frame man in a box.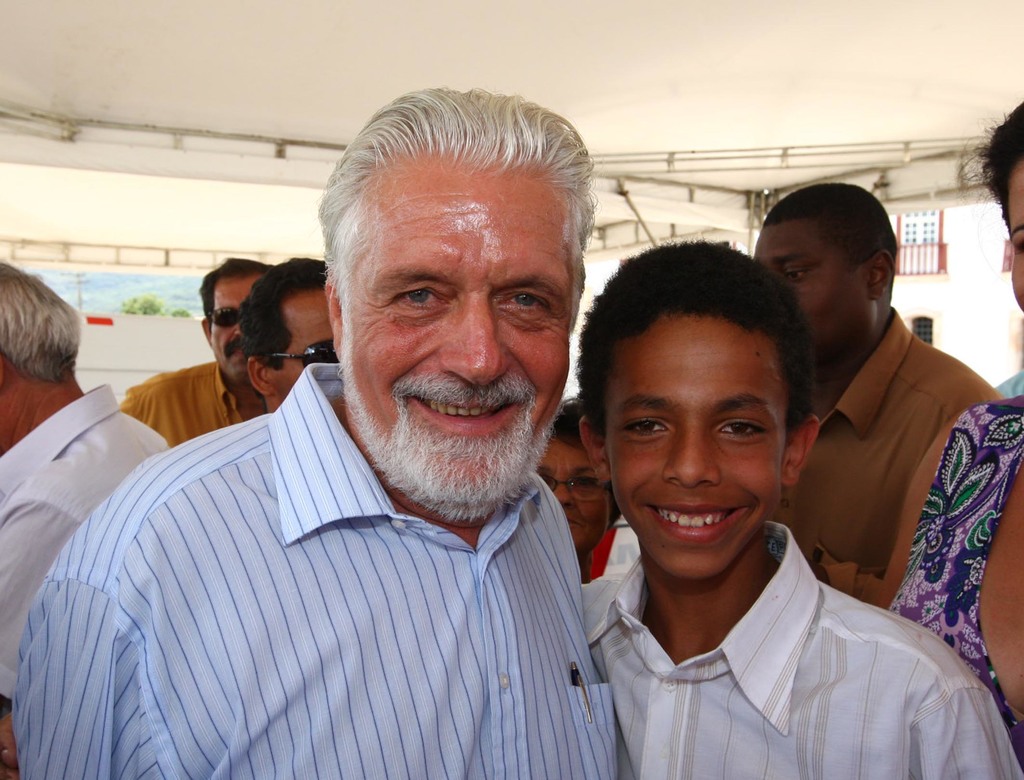
detection(109, 256, 282, 437).
